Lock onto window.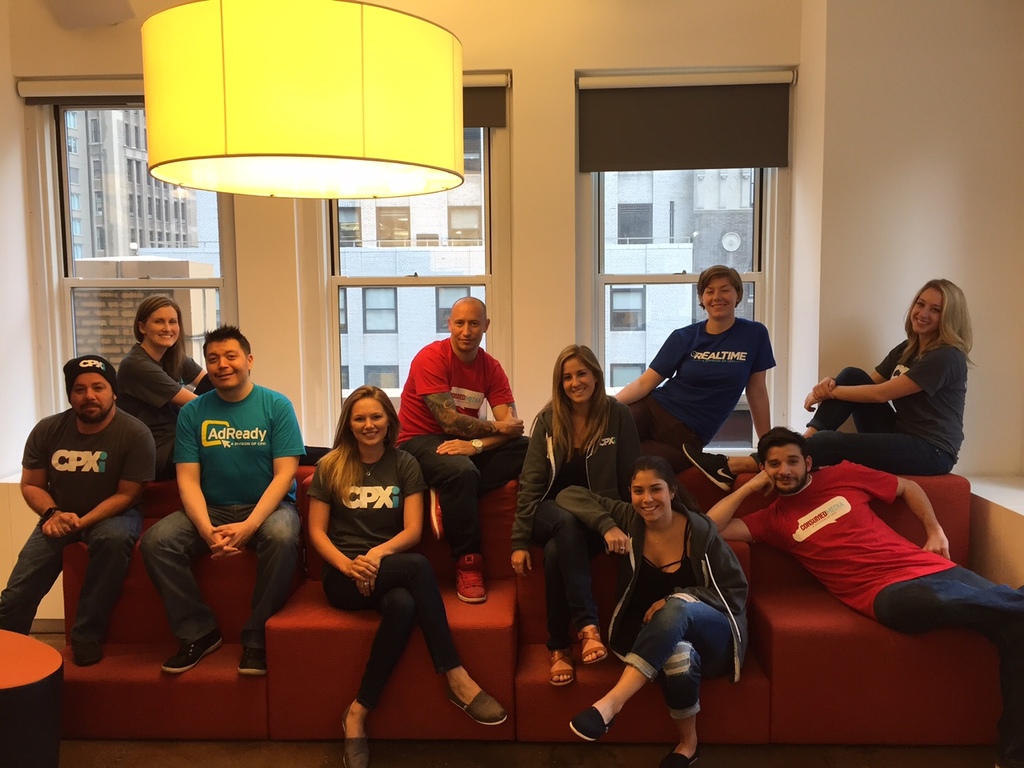
Locked: BBox(606, 274, 648, 336).
